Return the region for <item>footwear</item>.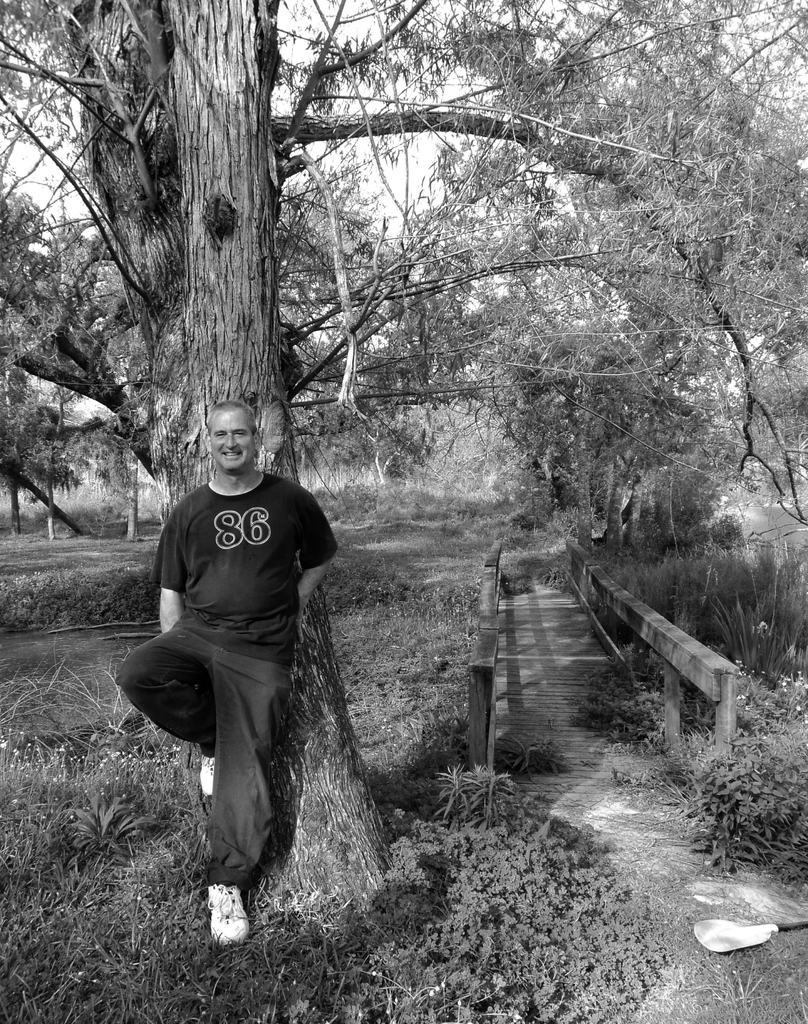
select_region(202, 748, 219, 797).
